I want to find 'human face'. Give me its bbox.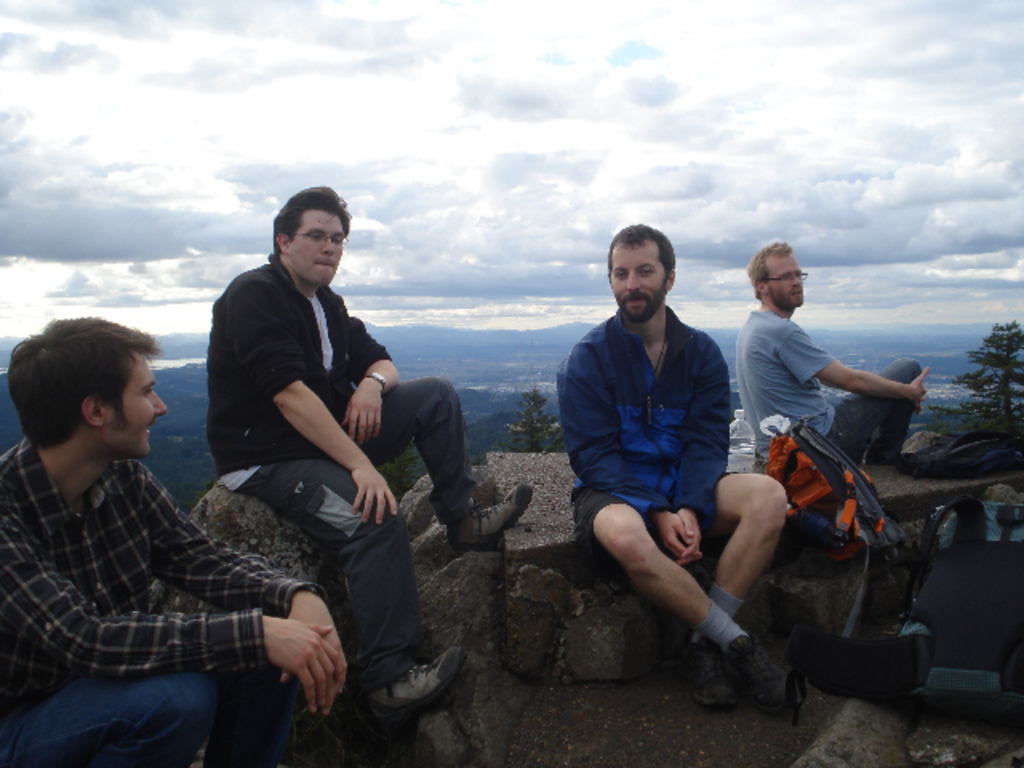
<bbox>290, 200, 344, 282</bbox>.
